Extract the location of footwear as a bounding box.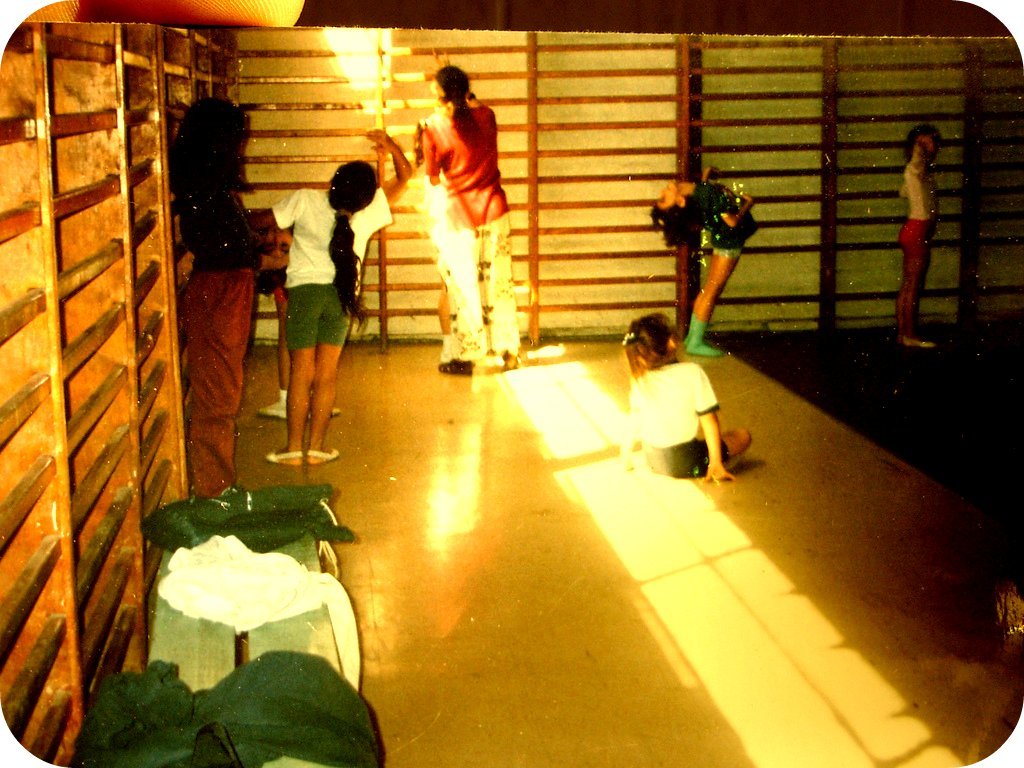
region(255, 386, 289, 422).
